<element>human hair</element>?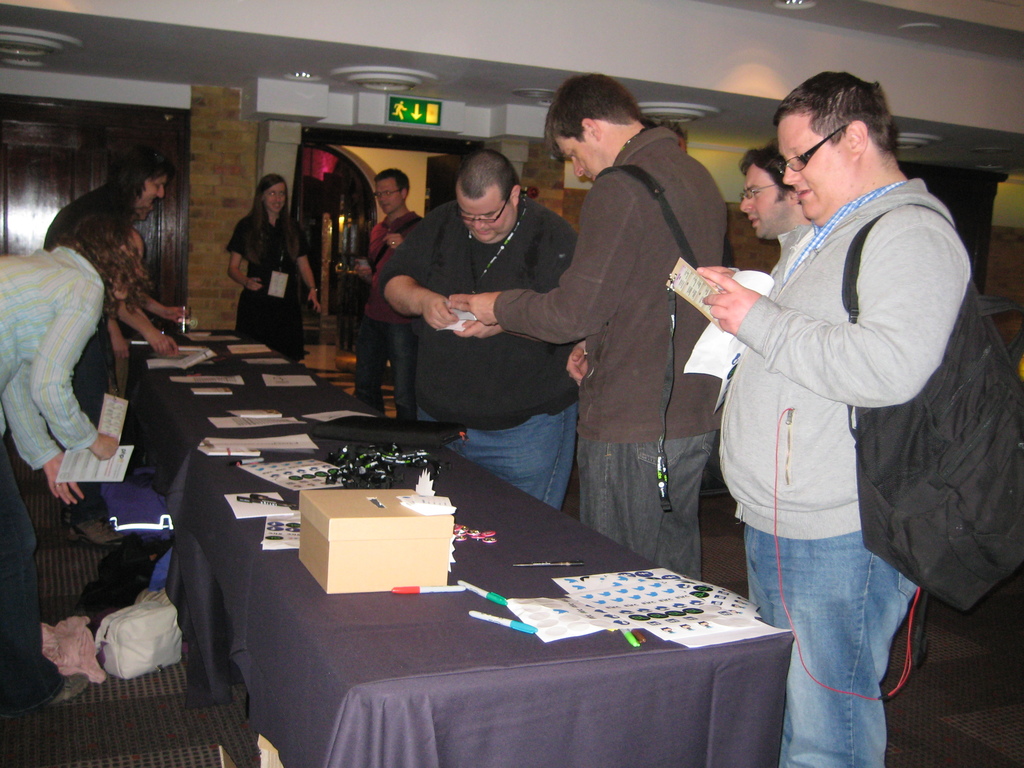
<box>59,213,157,320</box>
